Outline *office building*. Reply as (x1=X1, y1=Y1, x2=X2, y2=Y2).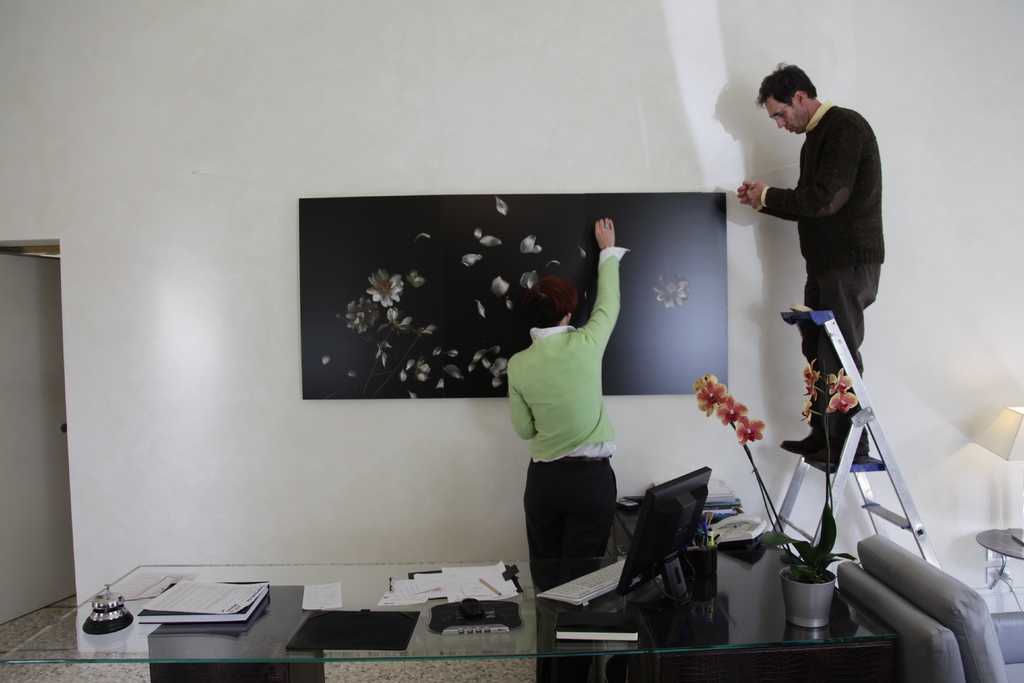
(x1=0, y1=0, x2=1023, y2=682).
